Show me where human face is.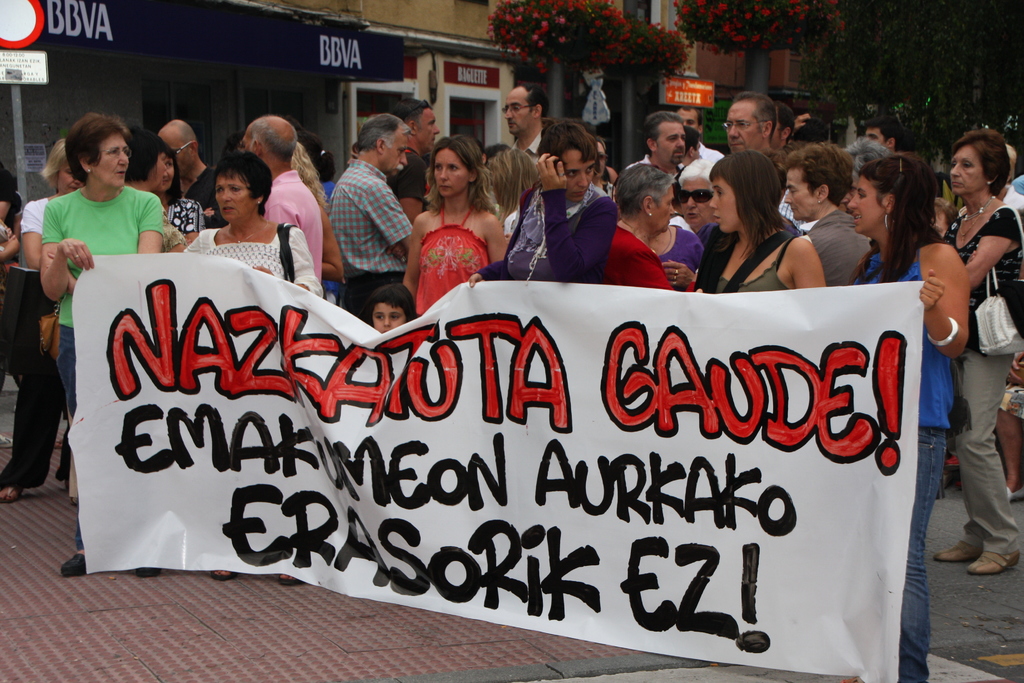
human face is at x1=161, y1=129, x2=180, y2=167.
